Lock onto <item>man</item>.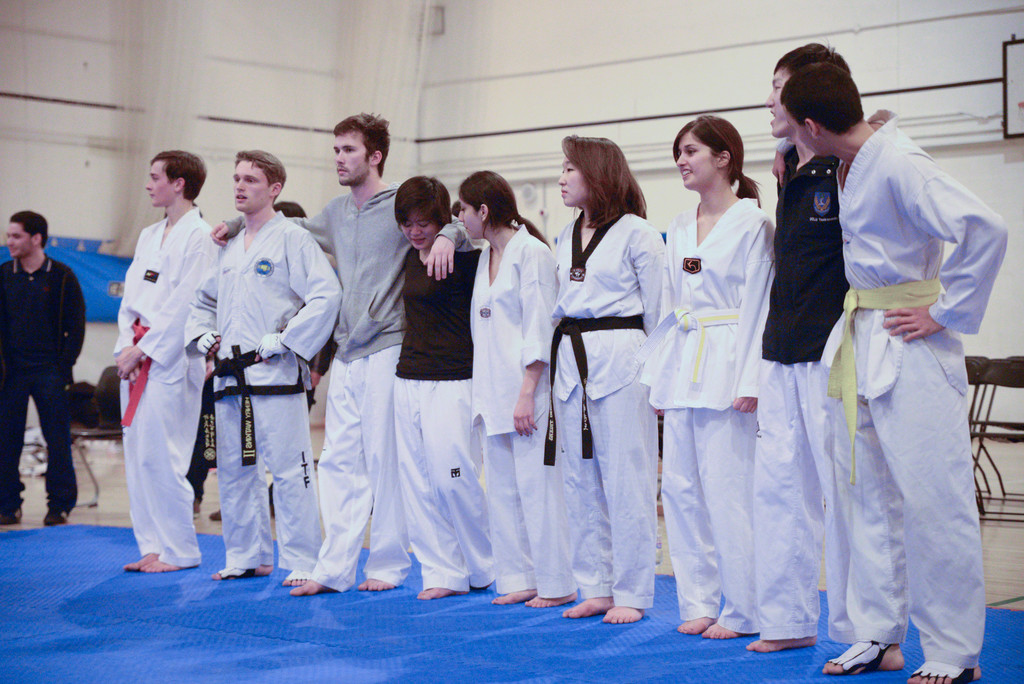
Locked: <region>182, 152, 329, 587</region>.
